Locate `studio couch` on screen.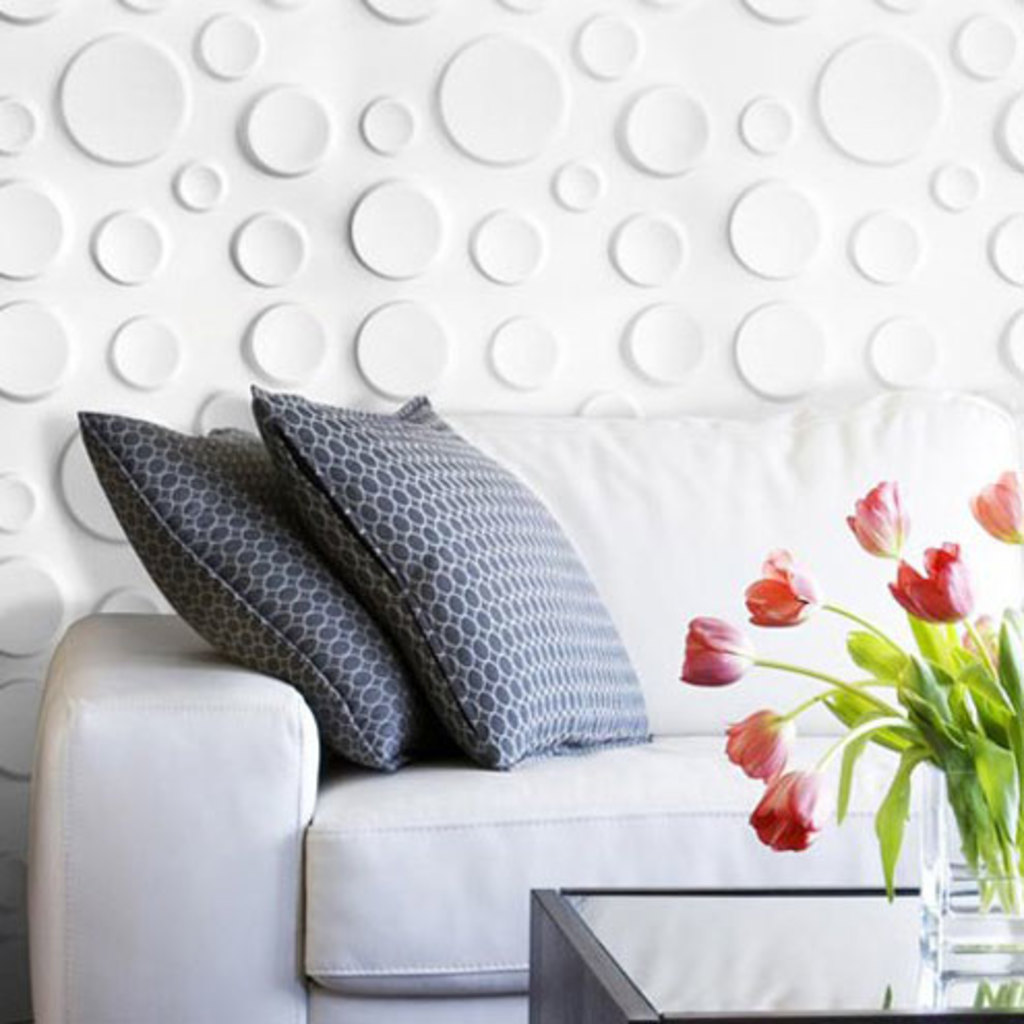
On screen at bbox(17, 374, 1022, 1022).
